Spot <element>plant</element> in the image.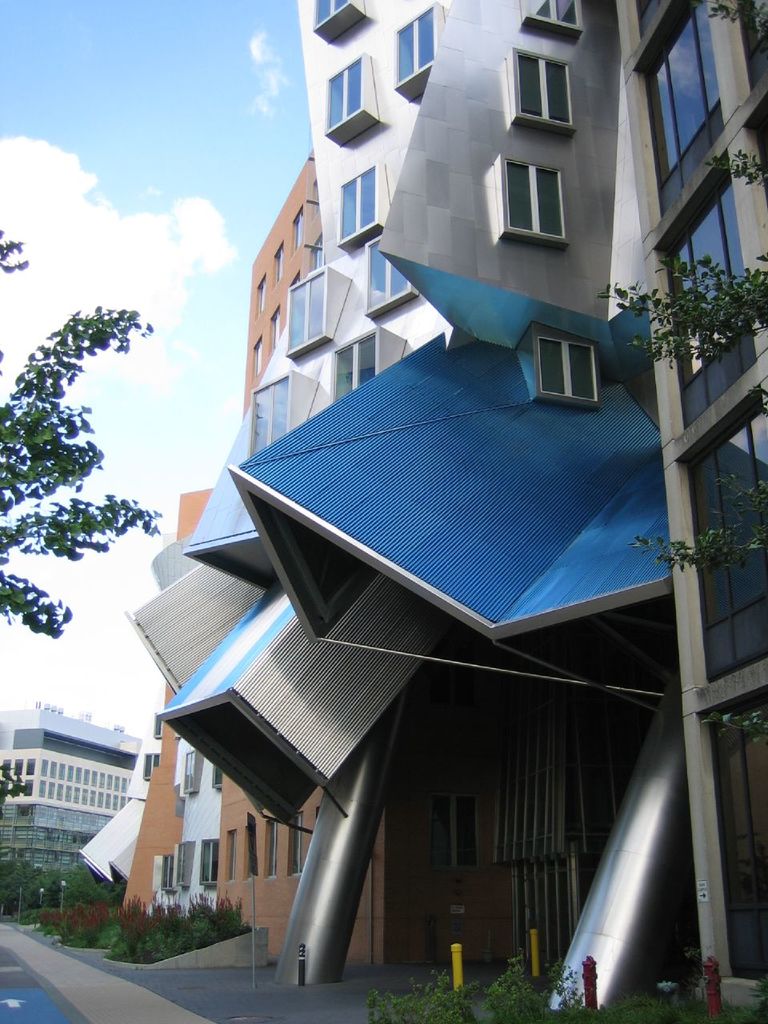
<element>plant</element> found at crop(6, 889, 66, 922).
